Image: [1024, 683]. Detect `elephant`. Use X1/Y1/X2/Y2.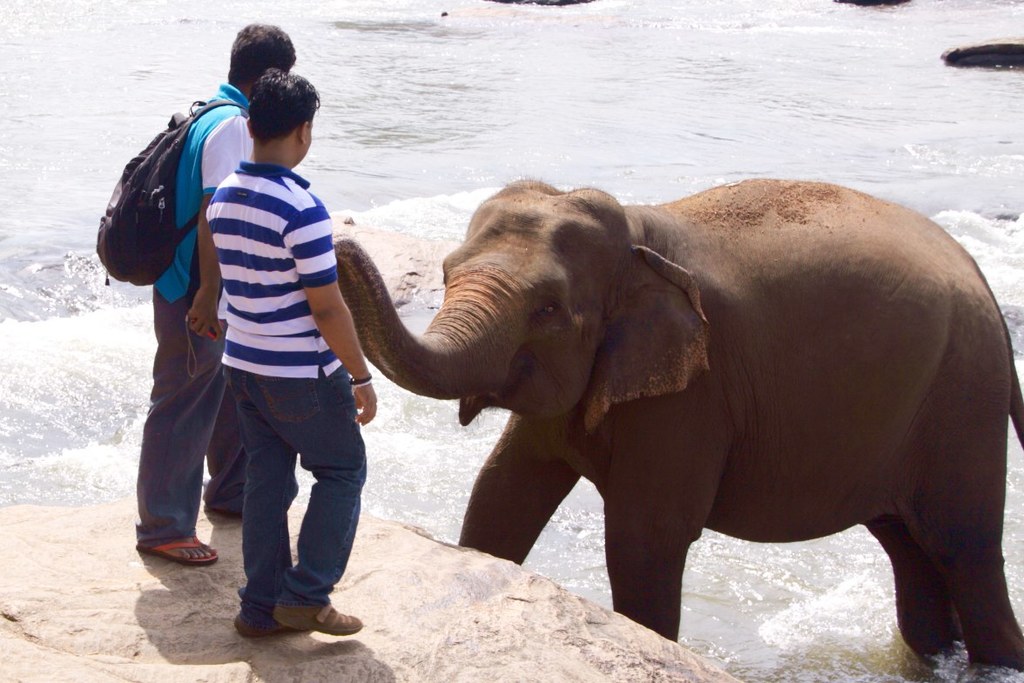
320/171/995/665.
